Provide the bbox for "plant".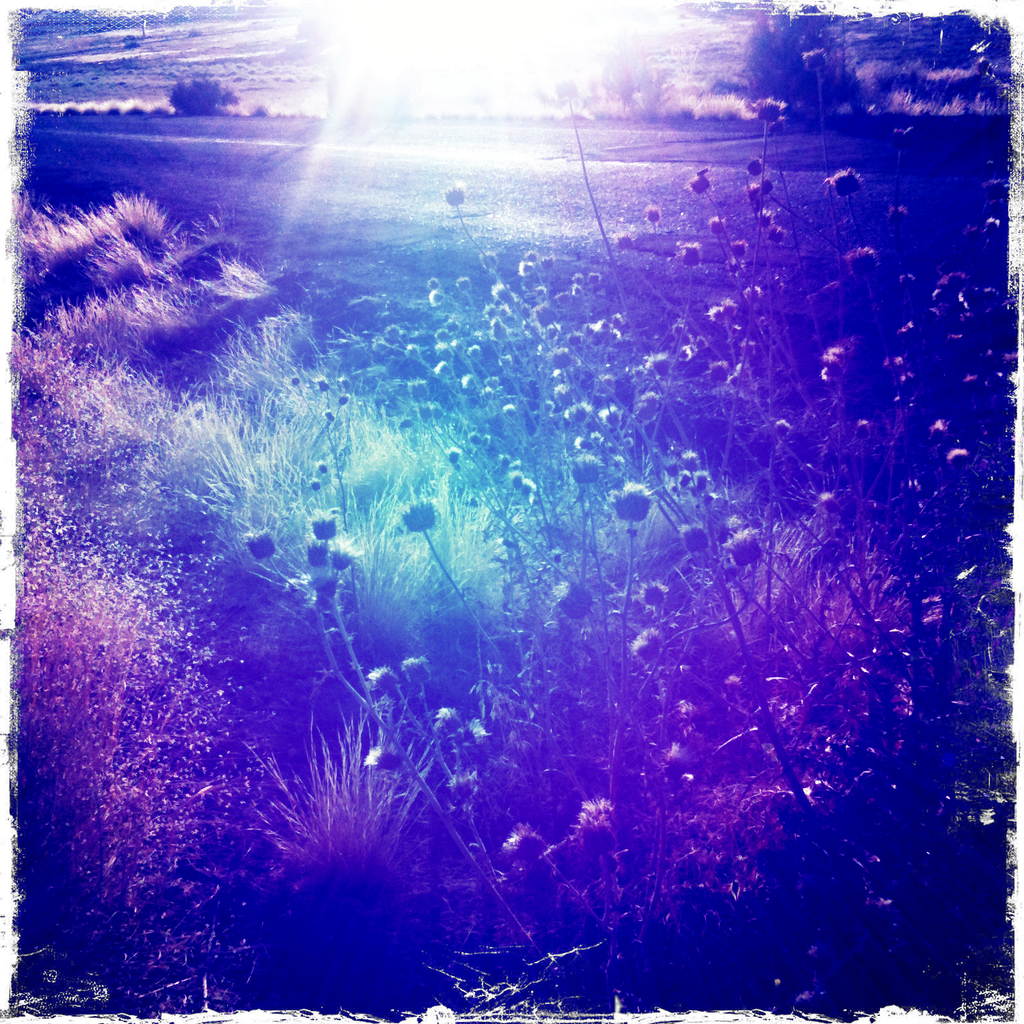
box(561, 53, 708, 135).
